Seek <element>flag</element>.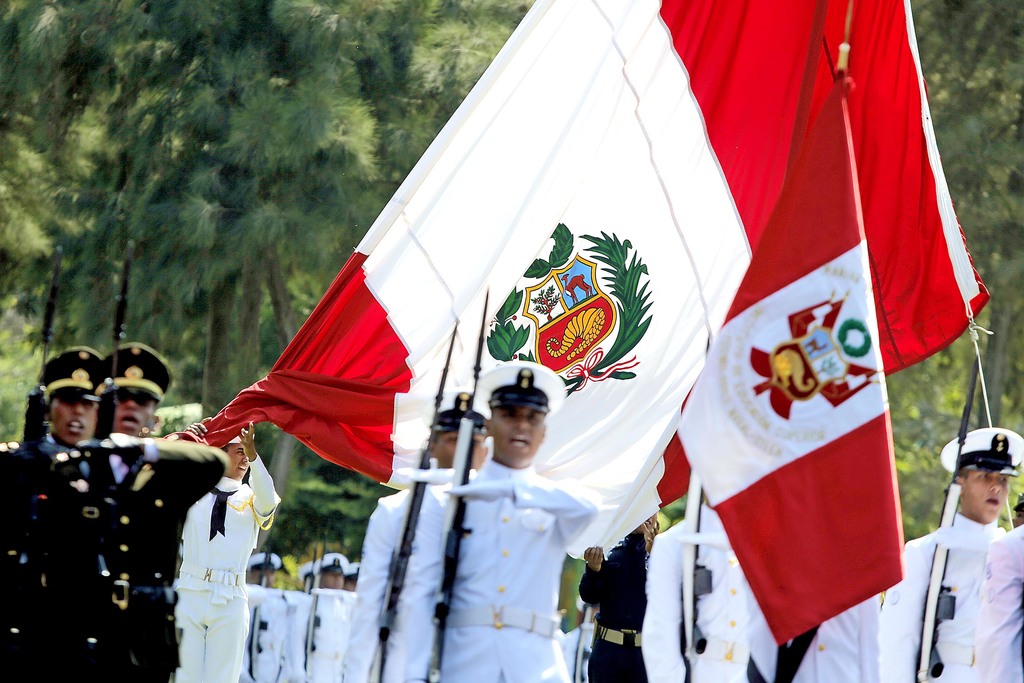
select_region(177, 0, 980, 588).
